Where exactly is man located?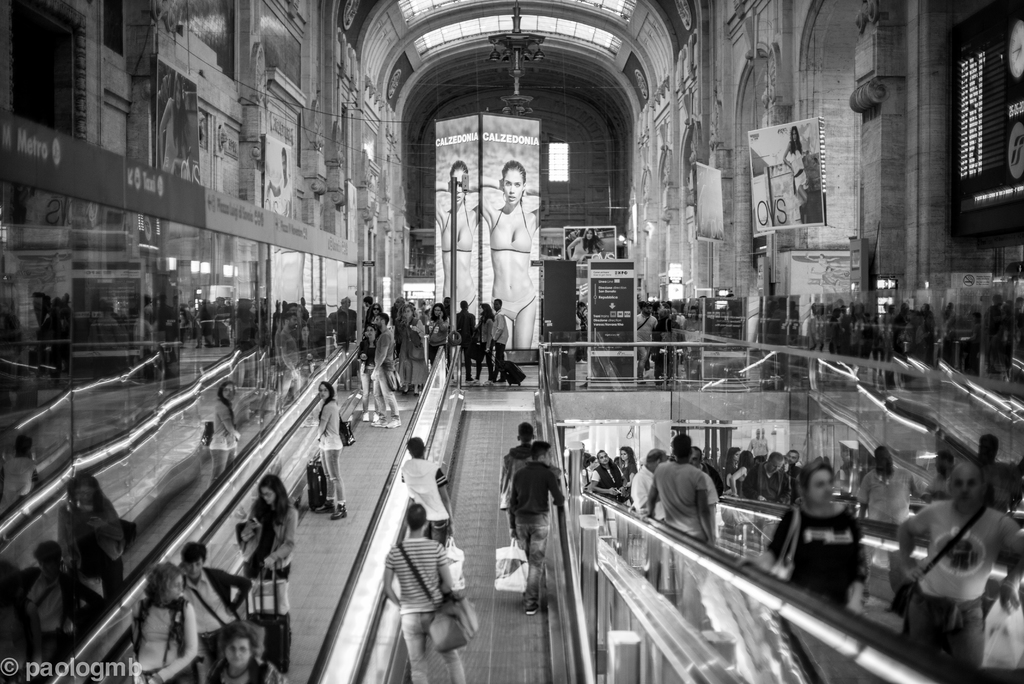
Its bounding box is <region>507, 444, 564, 616</region>.
